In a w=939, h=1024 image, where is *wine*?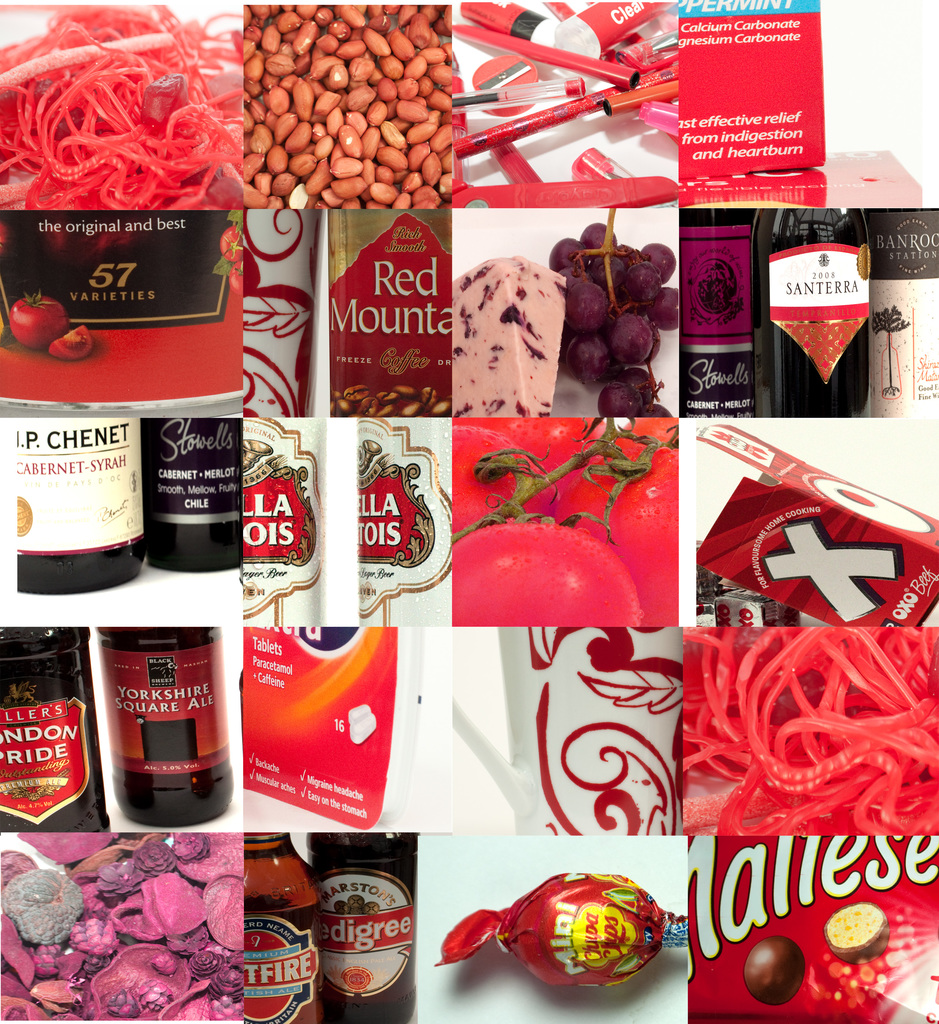
(244,908,325,1023).
